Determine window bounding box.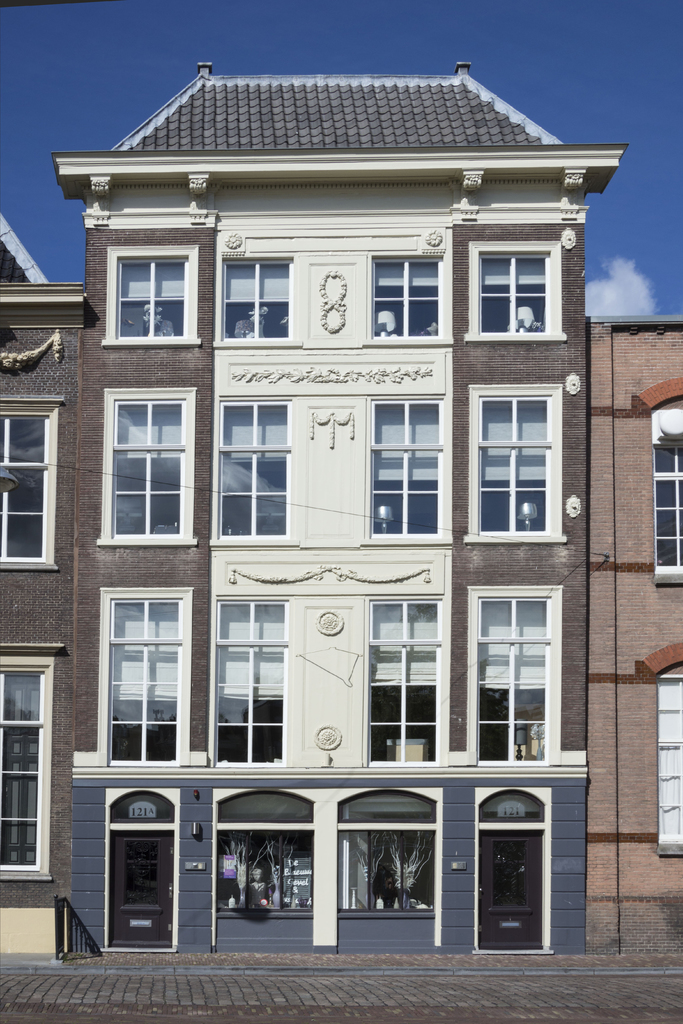
Determined: <bbox>362, 396, 448, 547</bbox>.
